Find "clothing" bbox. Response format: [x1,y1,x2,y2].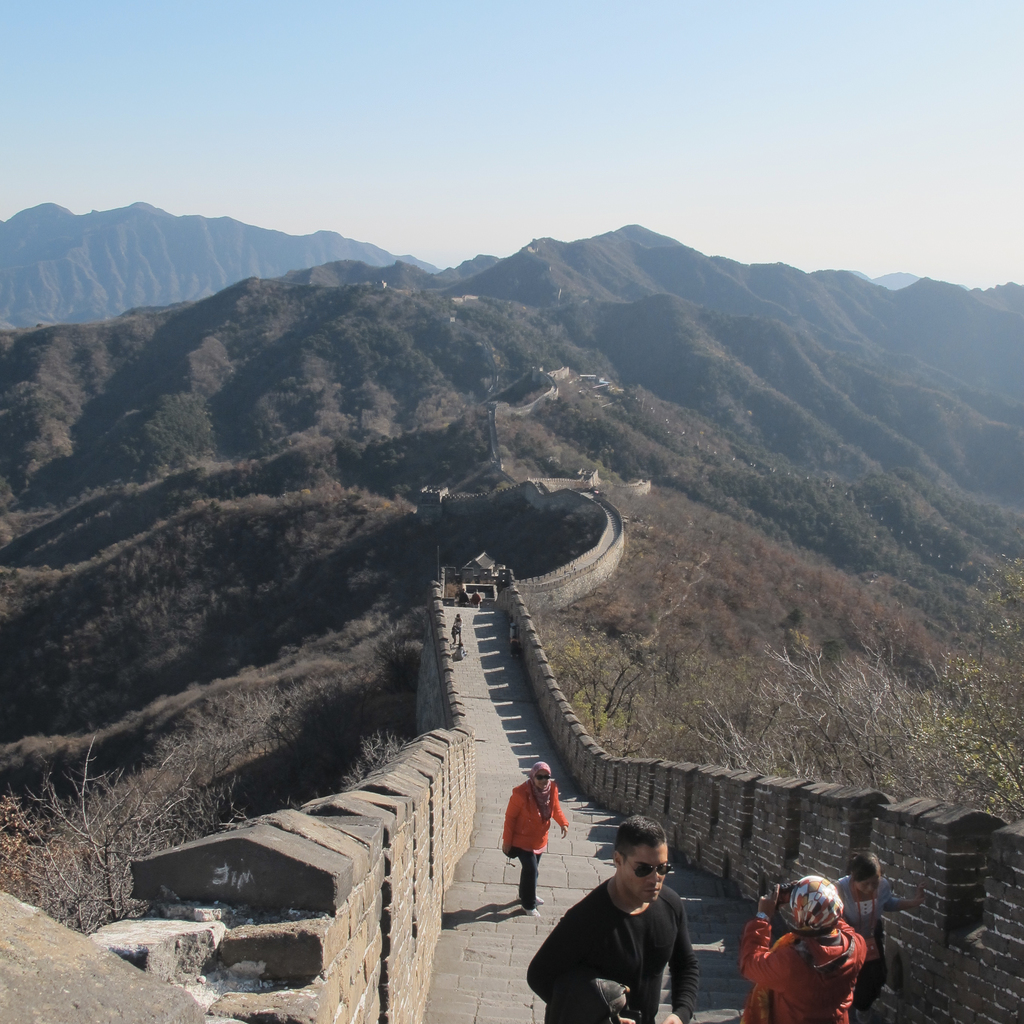
[527,879,706,1023].
